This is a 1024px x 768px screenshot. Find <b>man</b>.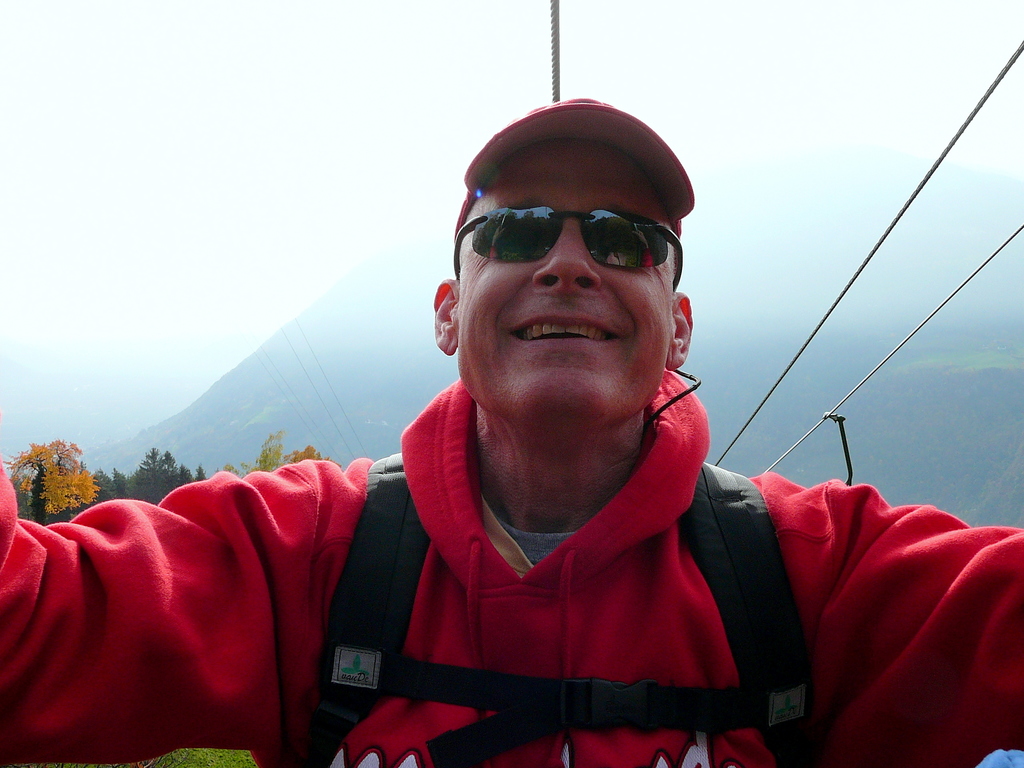
Bounding box: 0 96 1023 767.
